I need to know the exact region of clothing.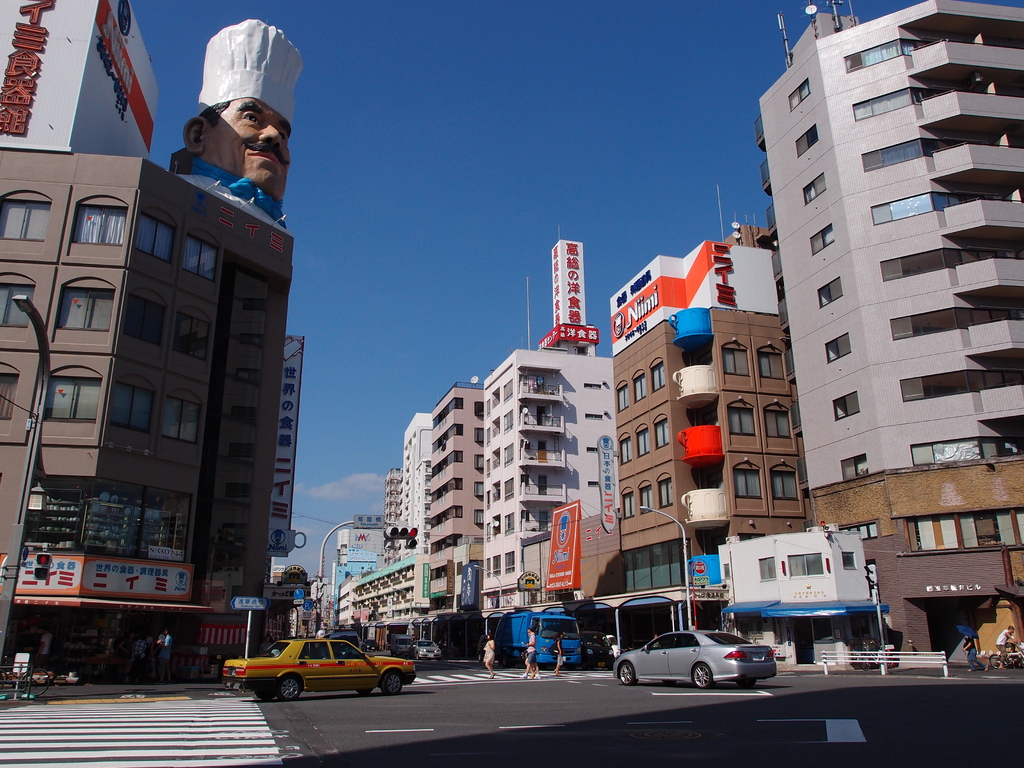
Region: 525 634 538 674.
